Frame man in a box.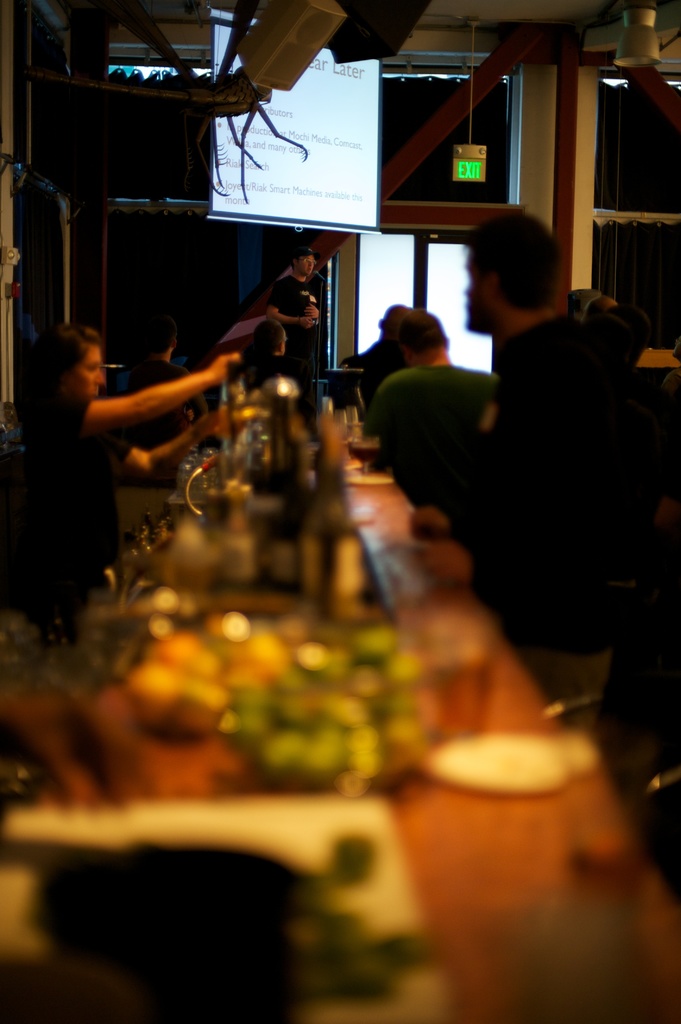
detection(337, 296, 417, 431).
